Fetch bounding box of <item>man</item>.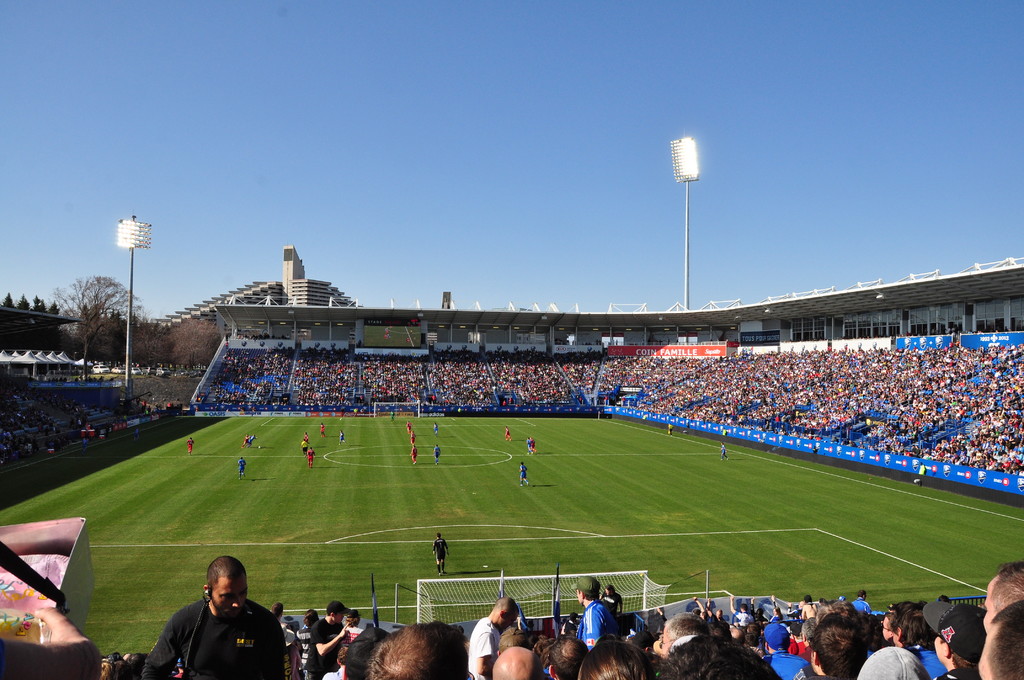
Bbox: [left=728, top=593, right=750, bottom=624].
